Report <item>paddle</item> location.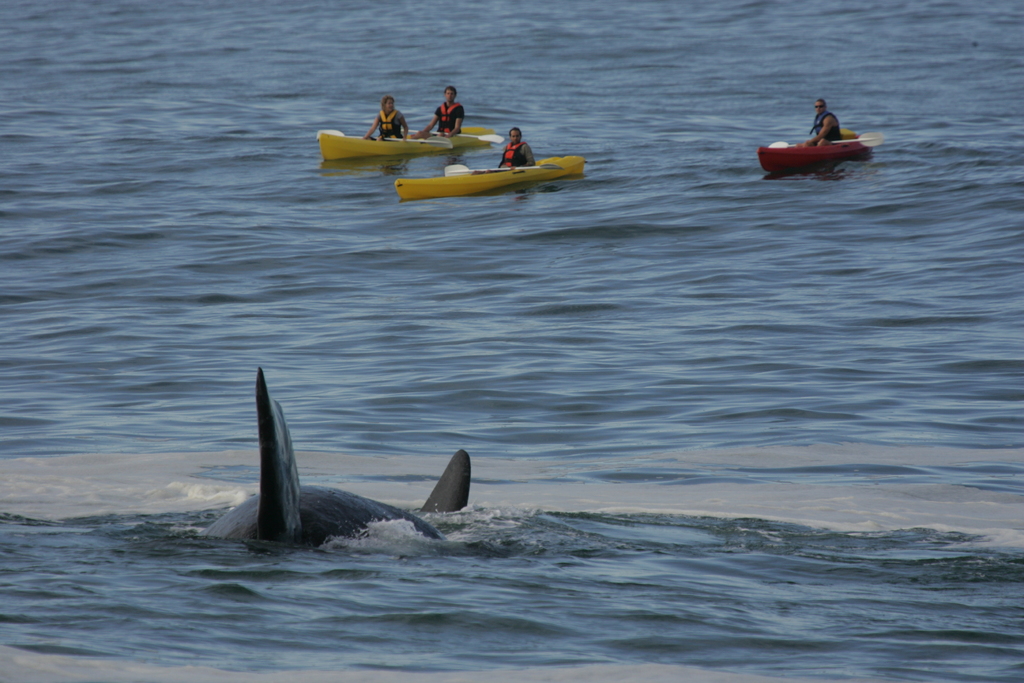
Report: 445 163 563 173.
